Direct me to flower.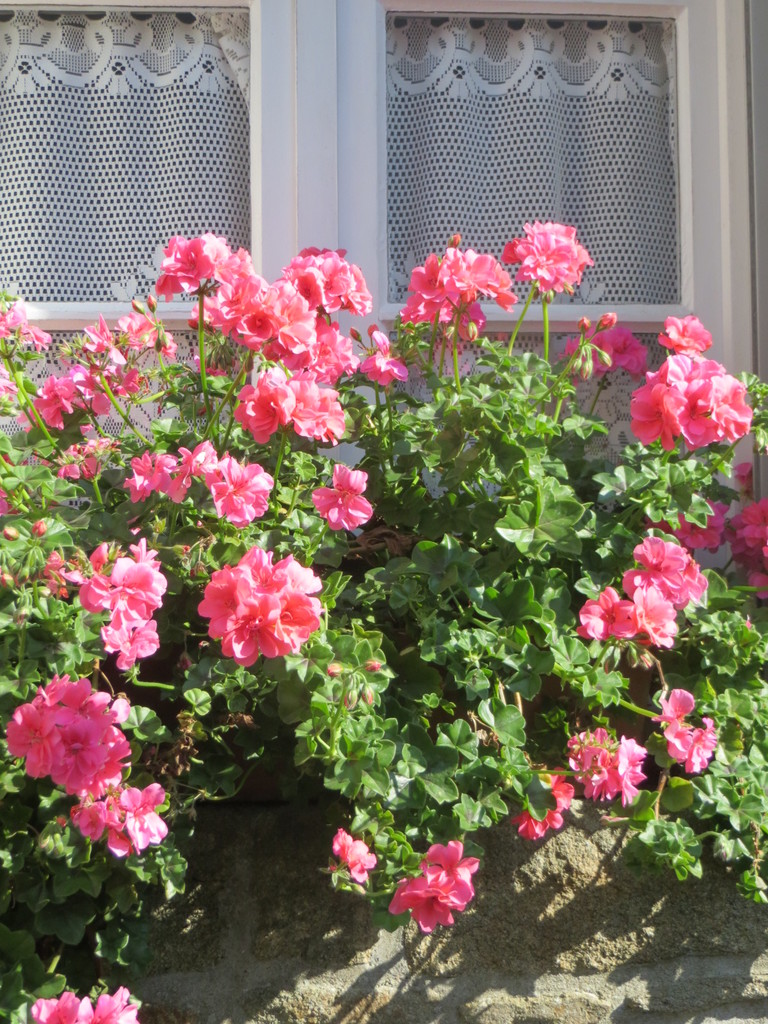
Direction: box(77, 984, 138, 1023).
